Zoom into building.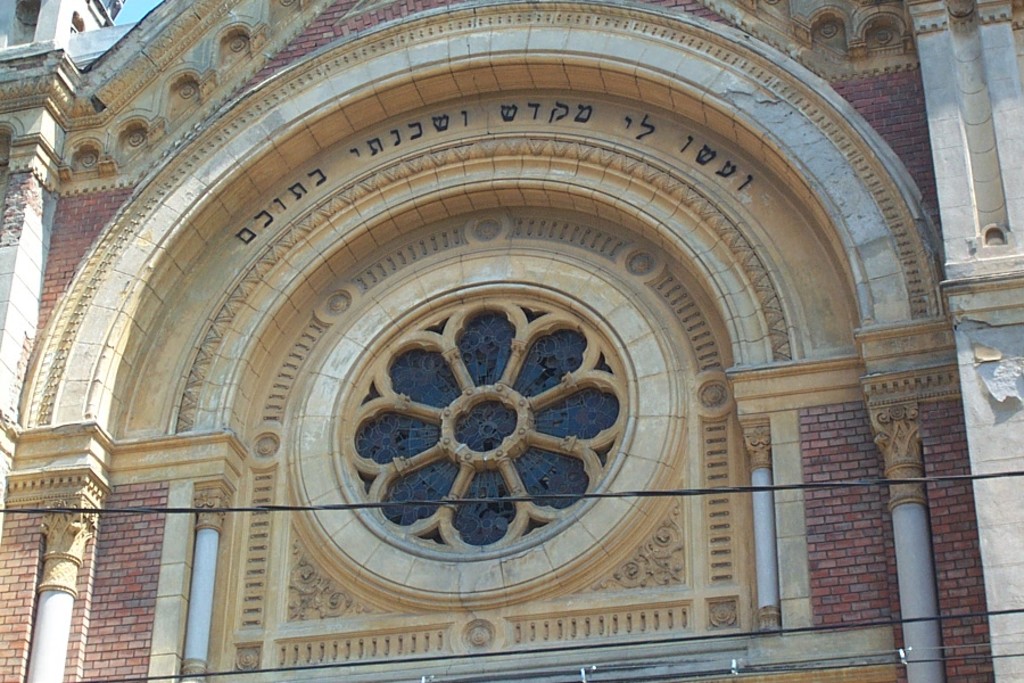
Zoom target: x1=0, y1=0, x2=1023, y2=682.
